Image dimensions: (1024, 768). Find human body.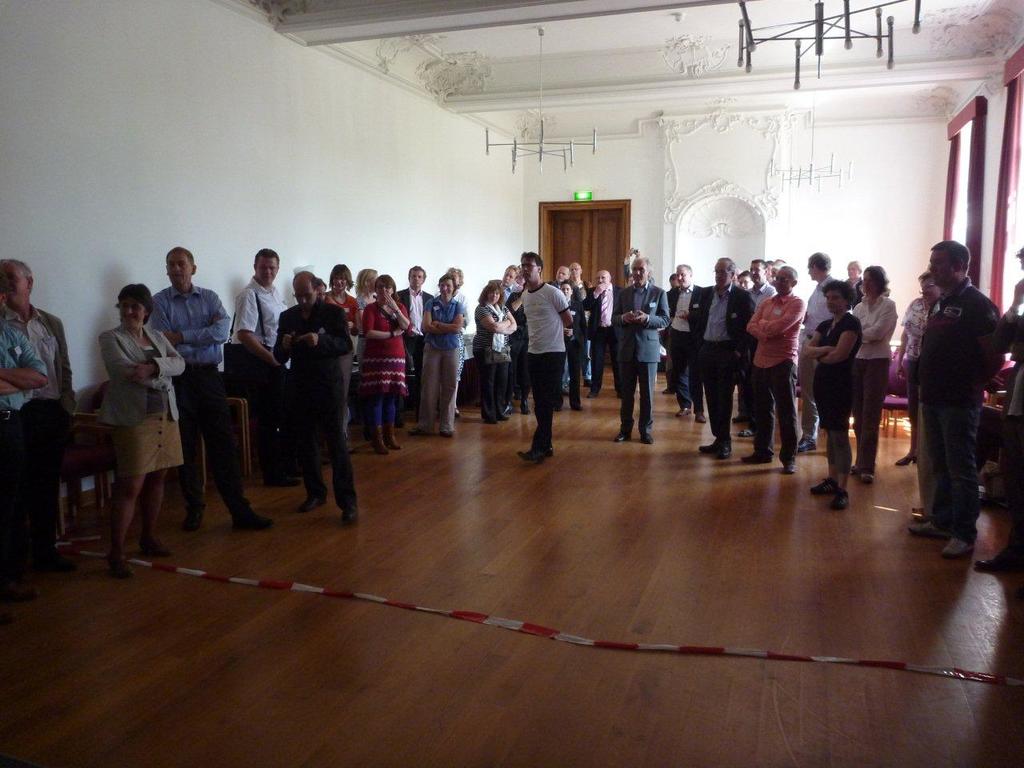
[902, 290, 942, 468].
